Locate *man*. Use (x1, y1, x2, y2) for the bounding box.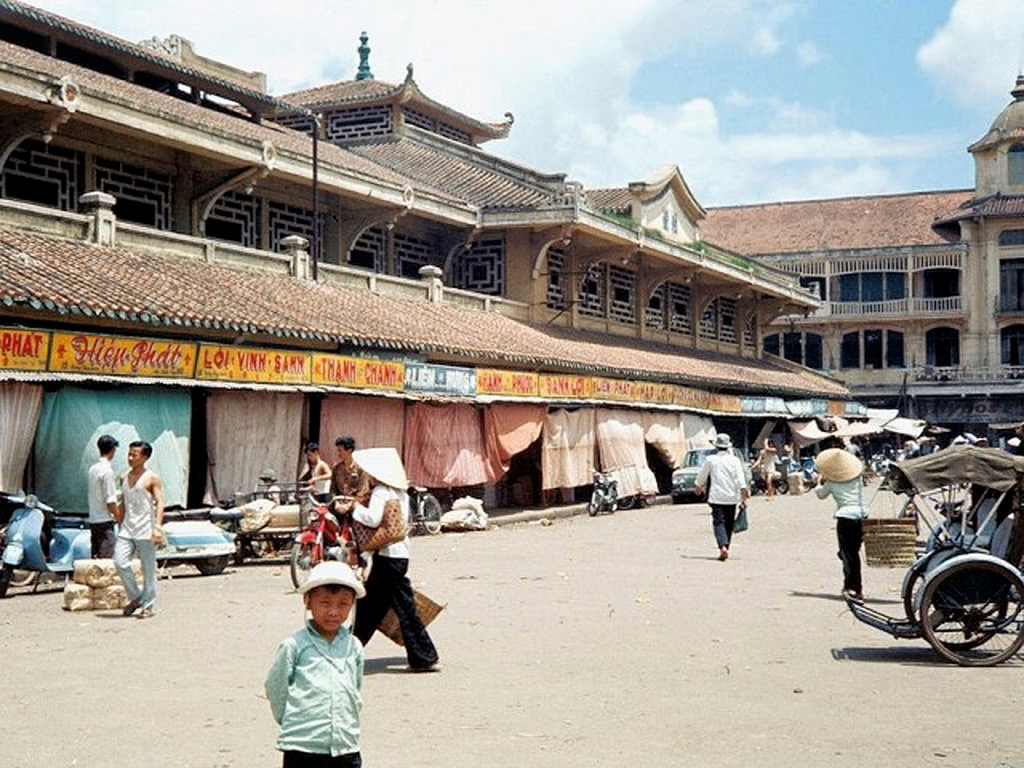
(80, 433, 111, 559).
